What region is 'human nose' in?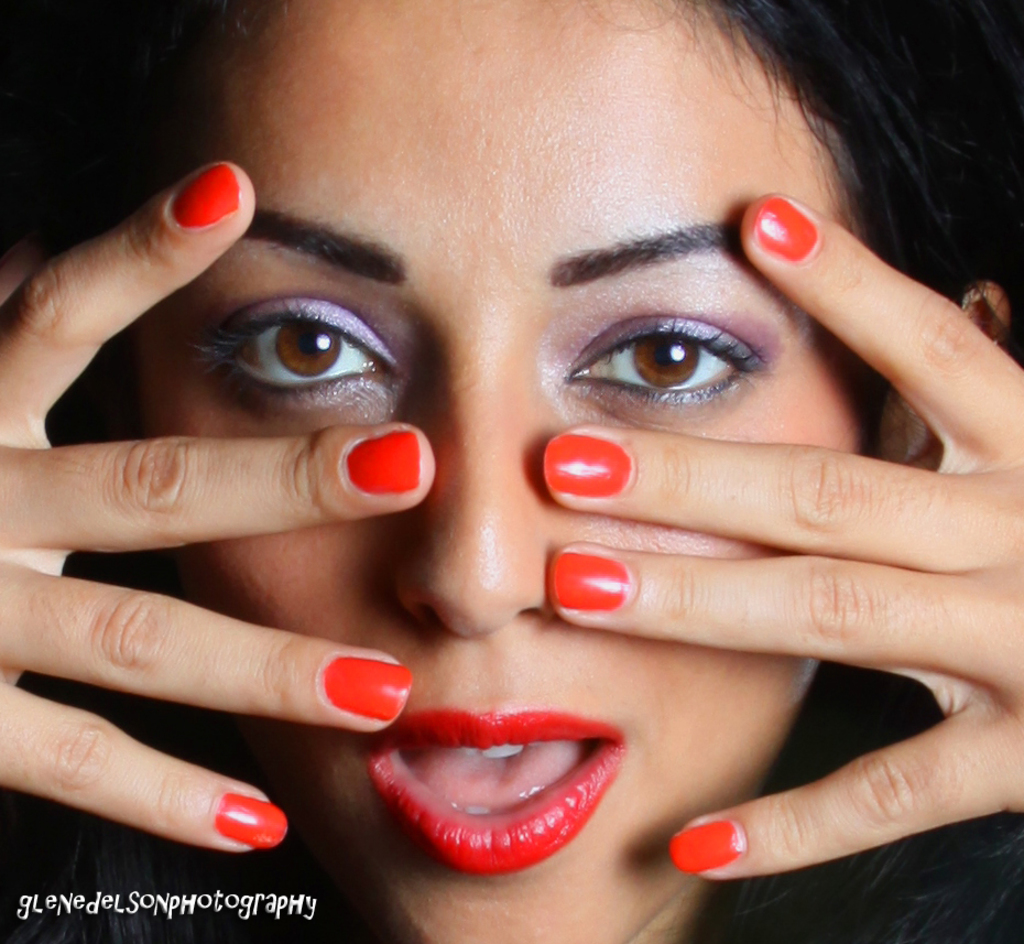
detection(369, 370, 547, 649).
